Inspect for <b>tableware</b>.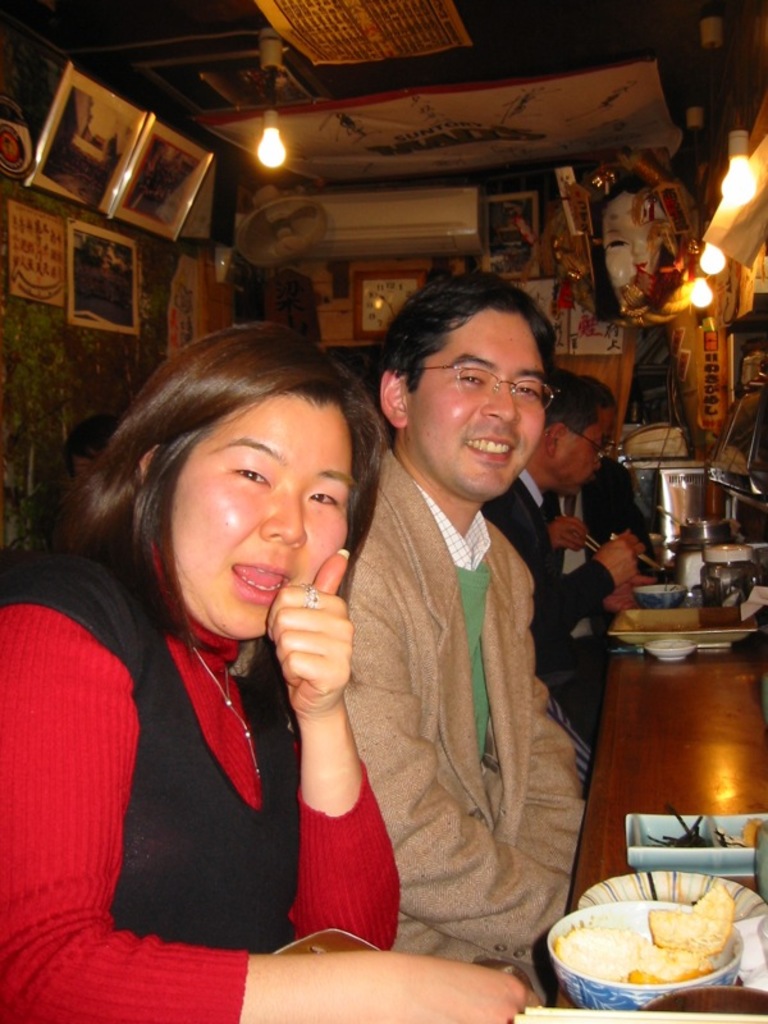
Inspection: 620, 809, 767, 872.
